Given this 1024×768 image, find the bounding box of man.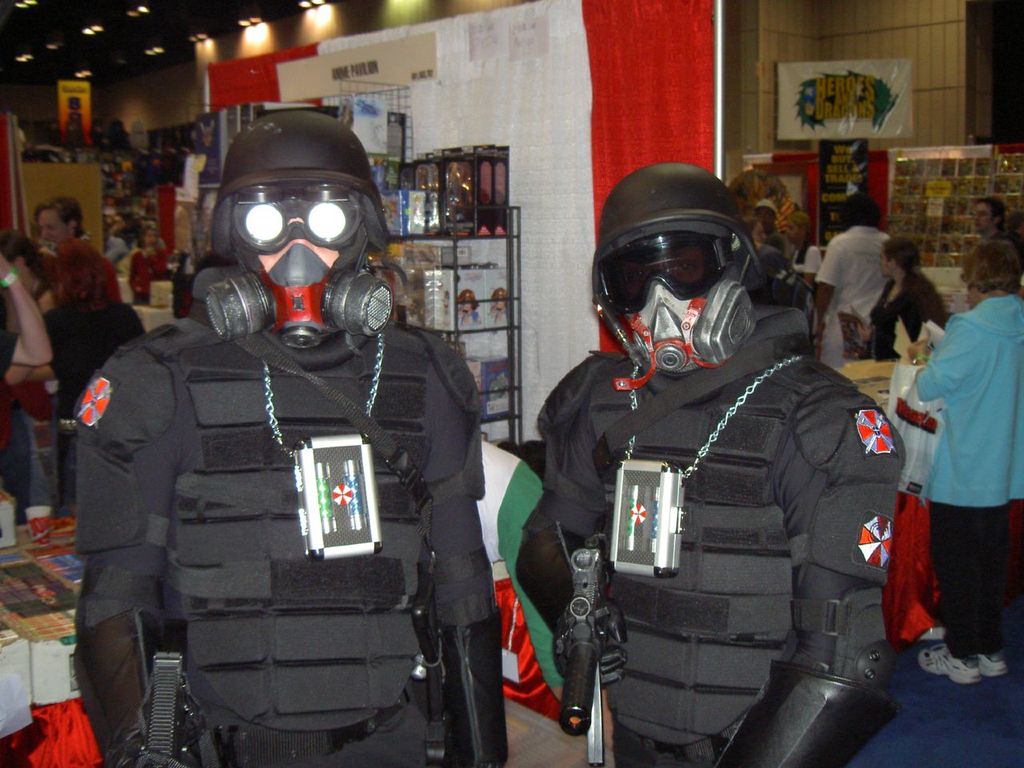
(x1=974, y1=197, x2=1023, y2=267).
